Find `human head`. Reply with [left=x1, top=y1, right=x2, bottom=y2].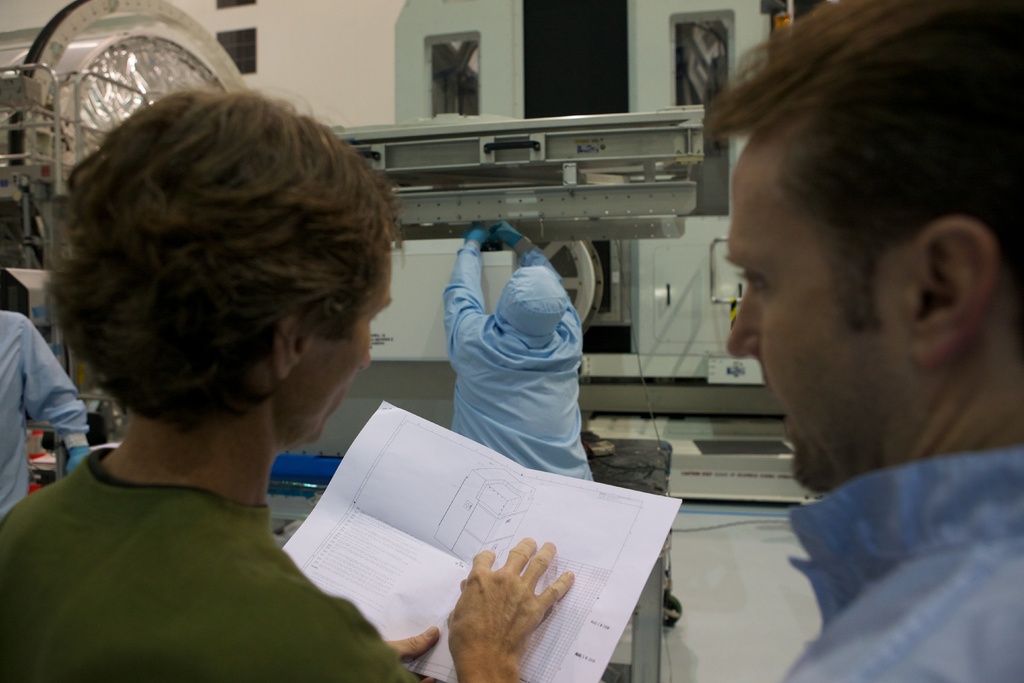
[left=492, top=264, right=568, bottom=344].
